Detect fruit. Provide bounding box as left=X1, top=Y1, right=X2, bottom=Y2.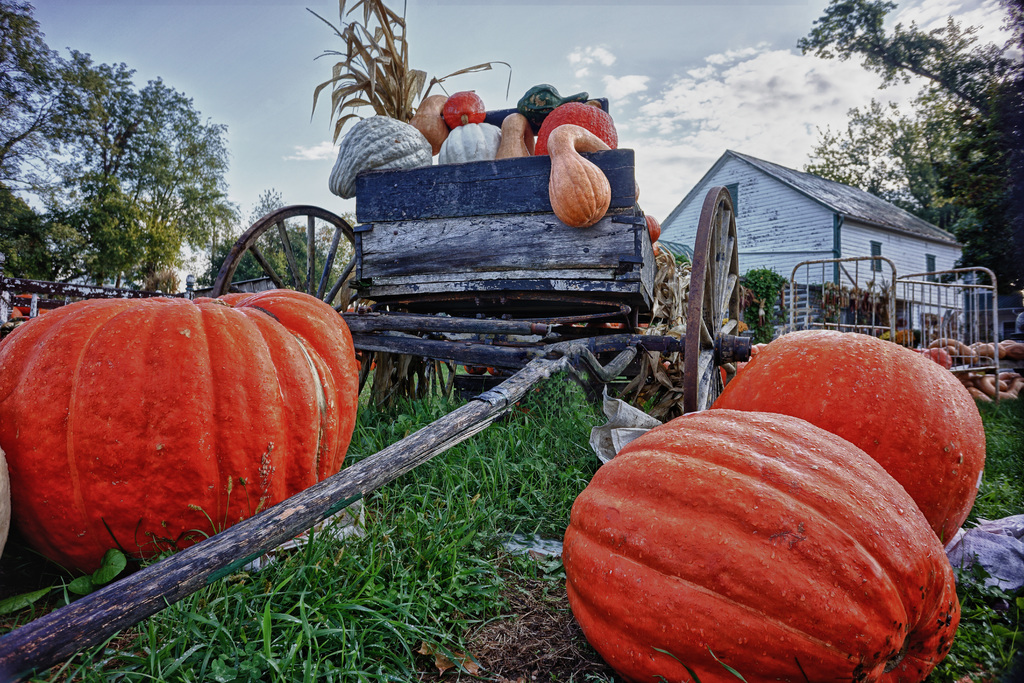
left=108, top=298, right=330, bottom=584.
